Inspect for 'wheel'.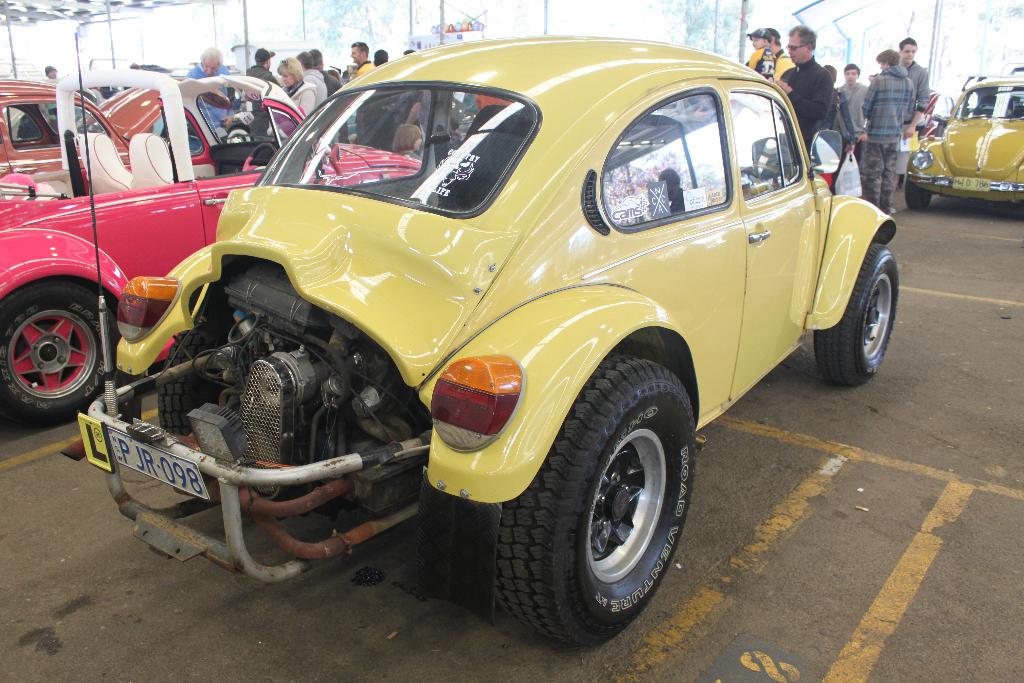
Inspection: bbox(906, 179, 930, 208).
